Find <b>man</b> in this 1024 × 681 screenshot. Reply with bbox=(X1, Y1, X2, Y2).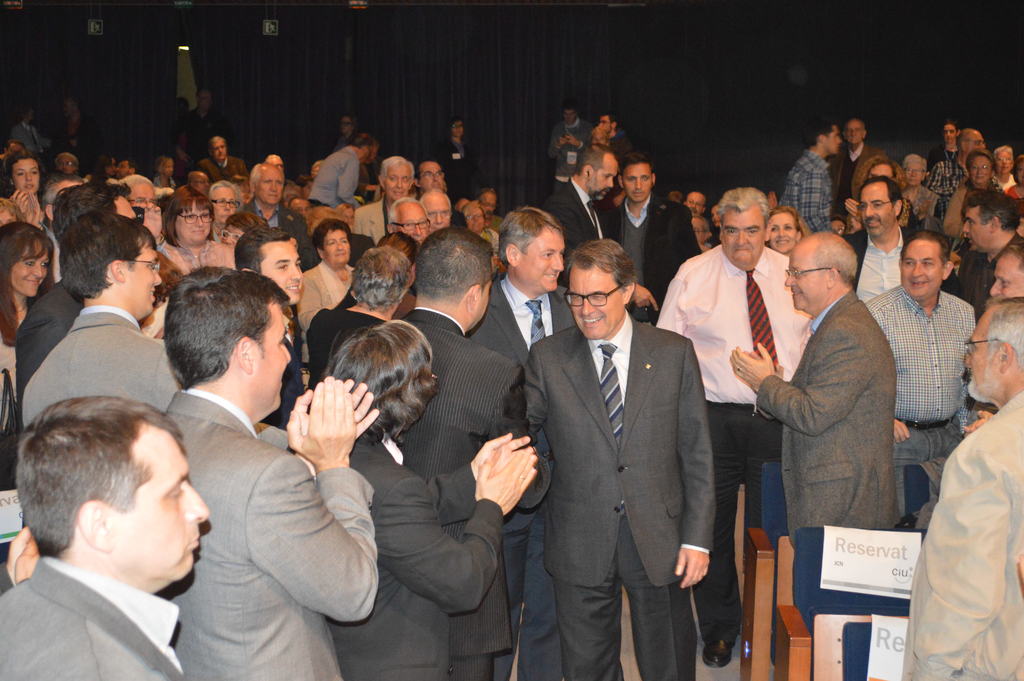
bbox=(10, 109, 51, 155).
